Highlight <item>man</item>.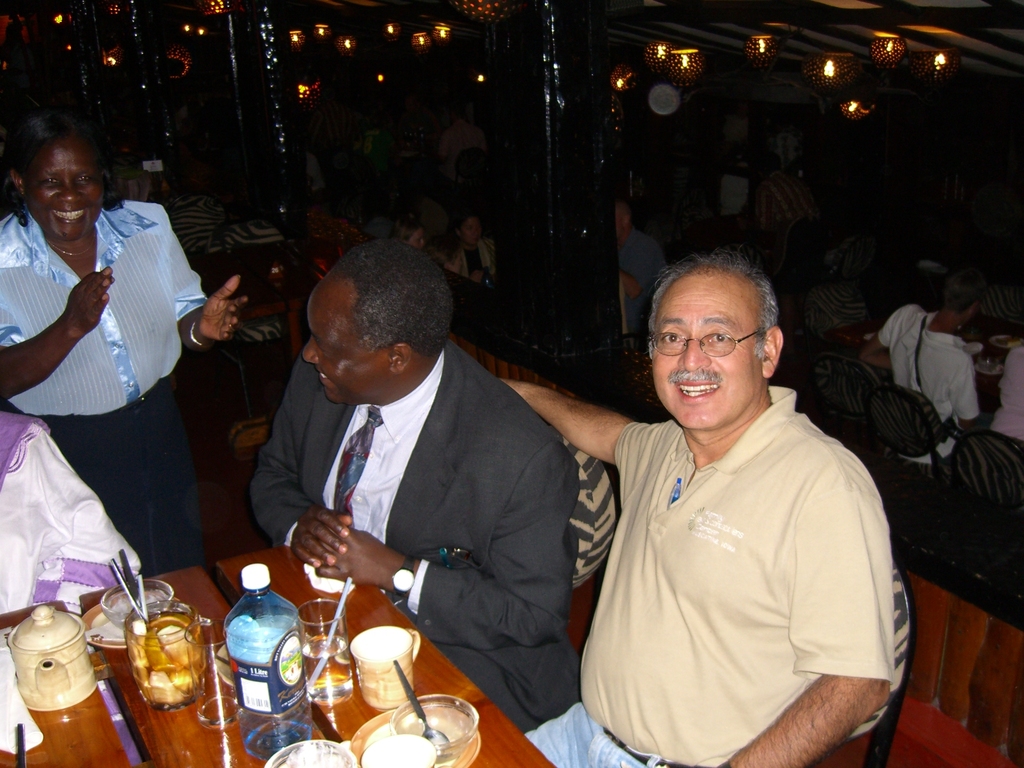
Highlighted region: l=860, t=280, r=979, b=467.
